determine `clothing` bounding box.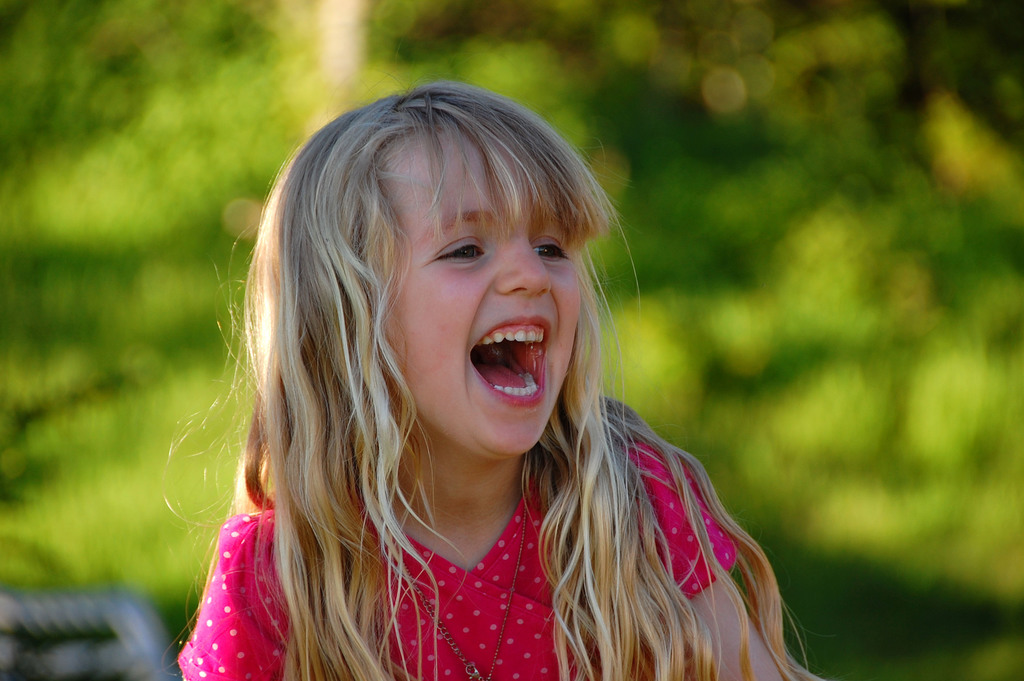
Determined: {"x1": 172, "y1": 434, "x2": 743, "y2": 680}.
